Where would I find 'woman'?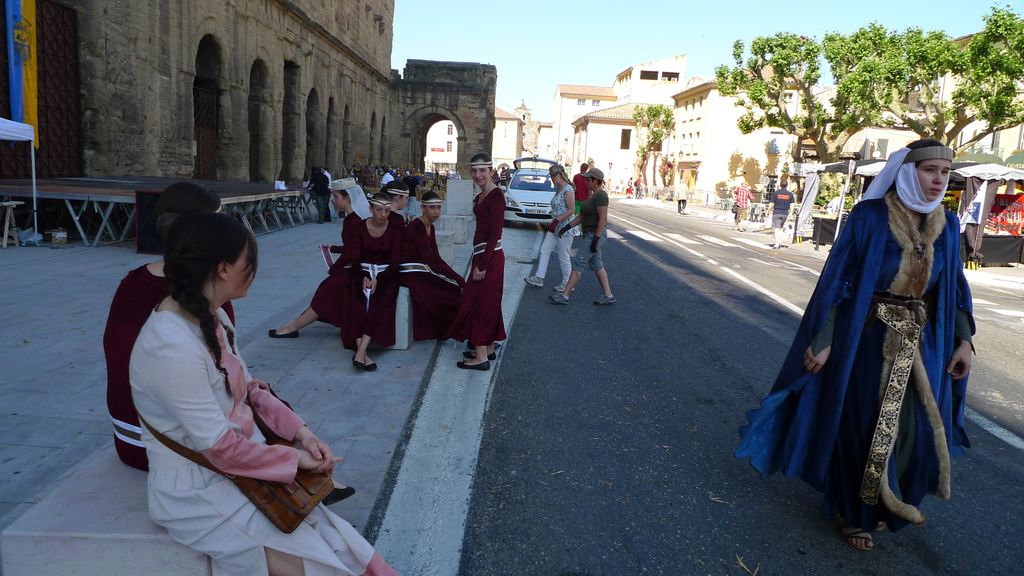
At crop(132, 202, 396, 575).
